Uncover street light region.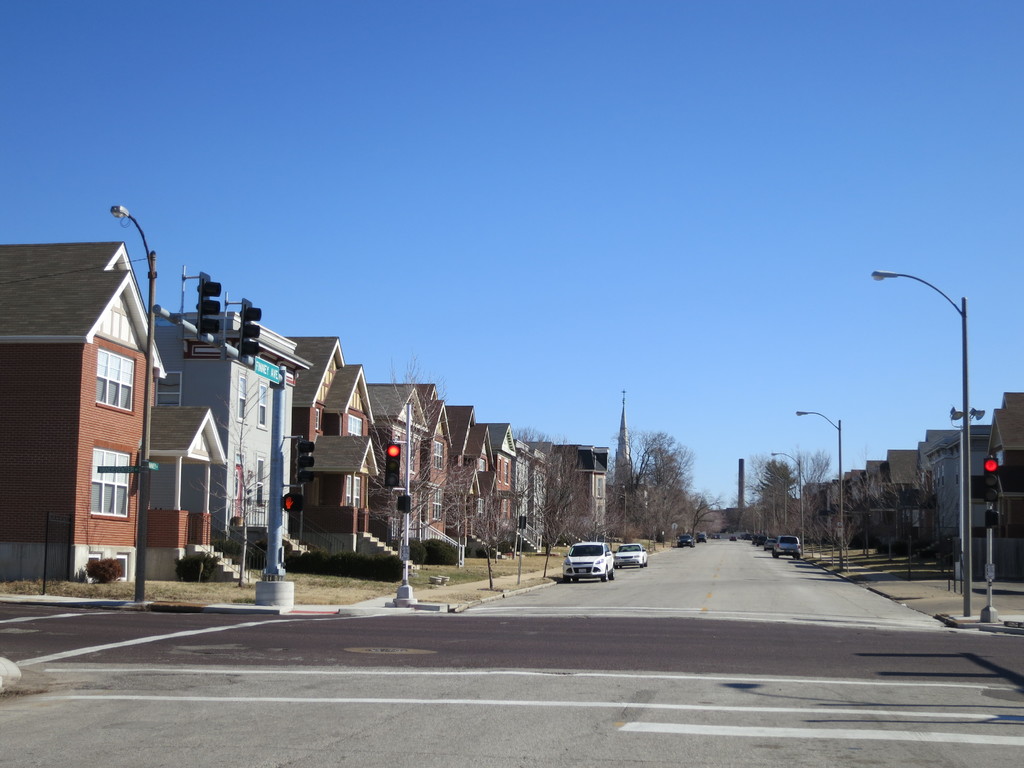
Uncovered: locate(108, 202, 158, 605).
